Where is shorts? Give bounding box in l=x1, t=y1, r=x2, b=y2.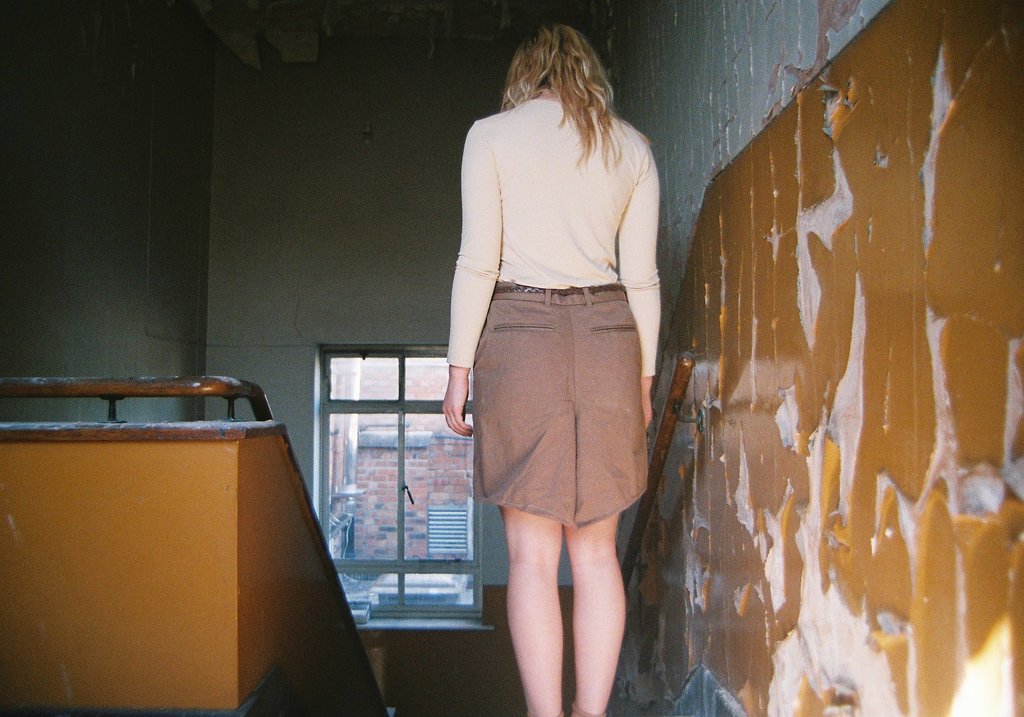
l=476, t=304, r=660, b=502.
